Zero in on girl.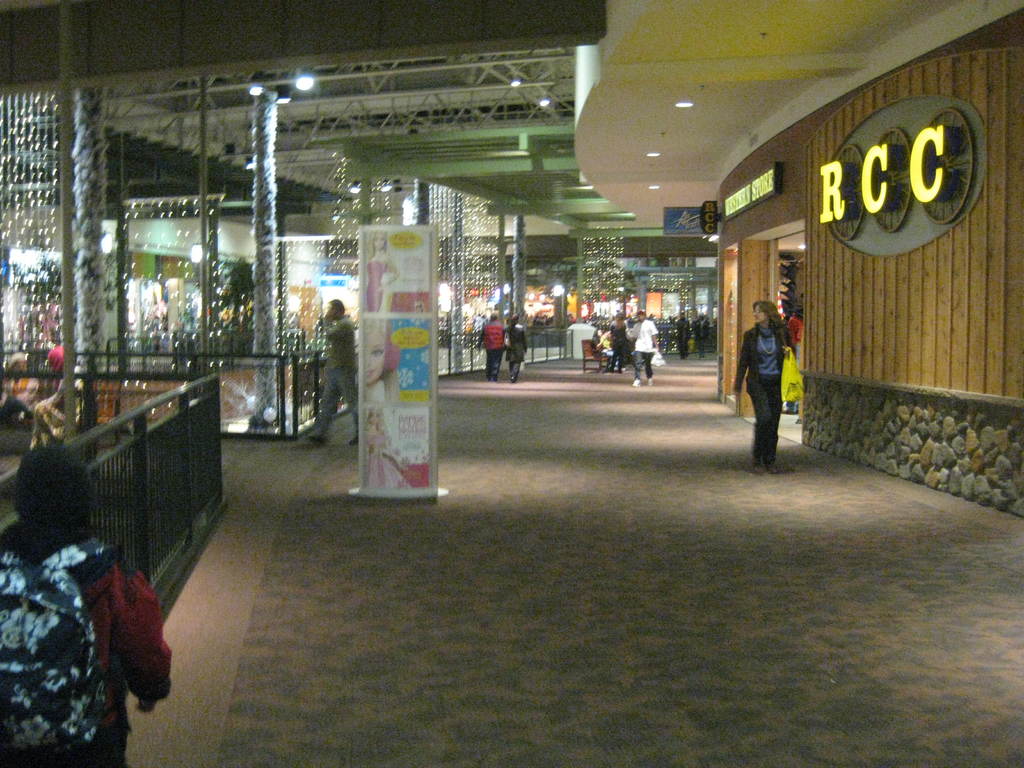
Zeroed in: <region>365, 236, 400, 312</region>.
